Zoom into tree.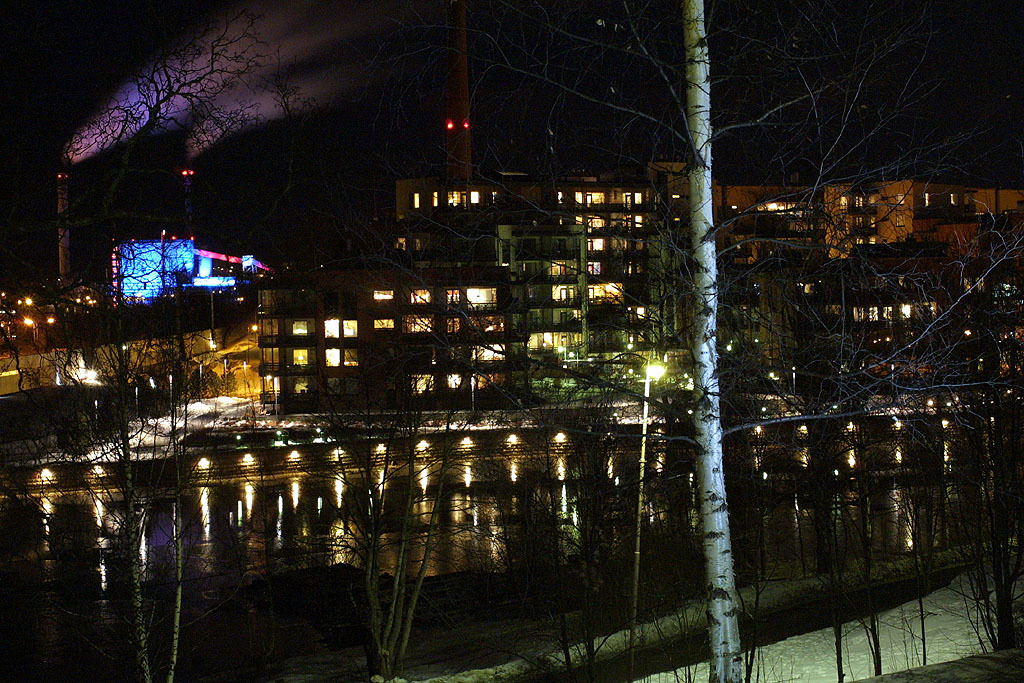
Zoom target: box(333, 0, 1023, 682).
